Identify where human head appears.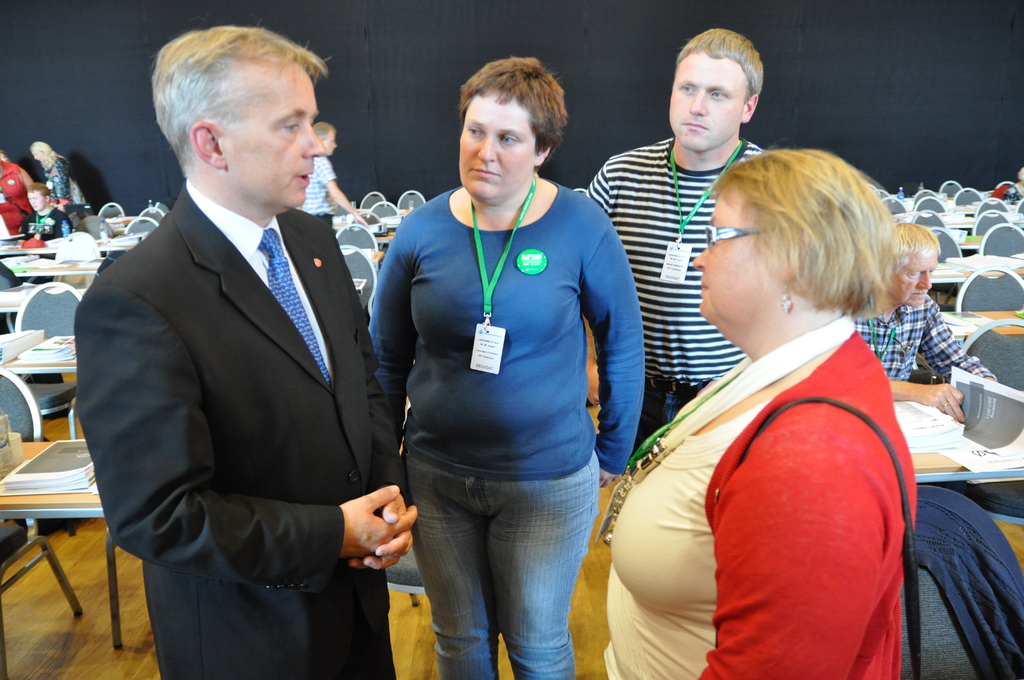
Appears at select_region(884, 224, 935, 305).
